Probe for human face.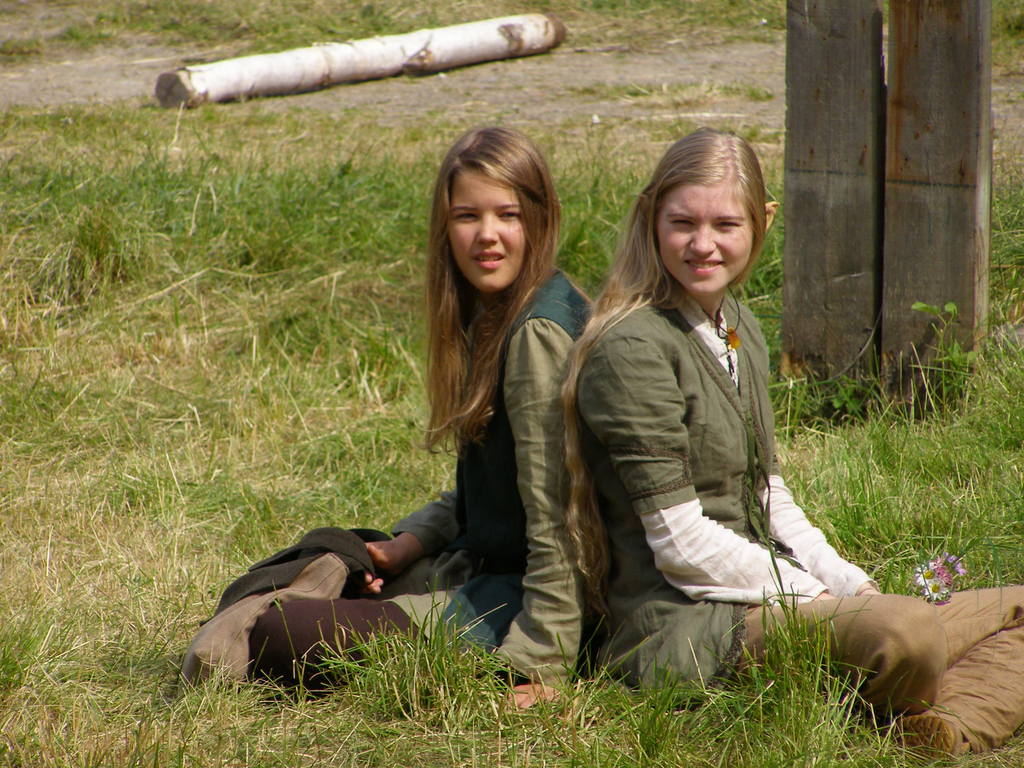
Probe result: (446,172,527,284).
